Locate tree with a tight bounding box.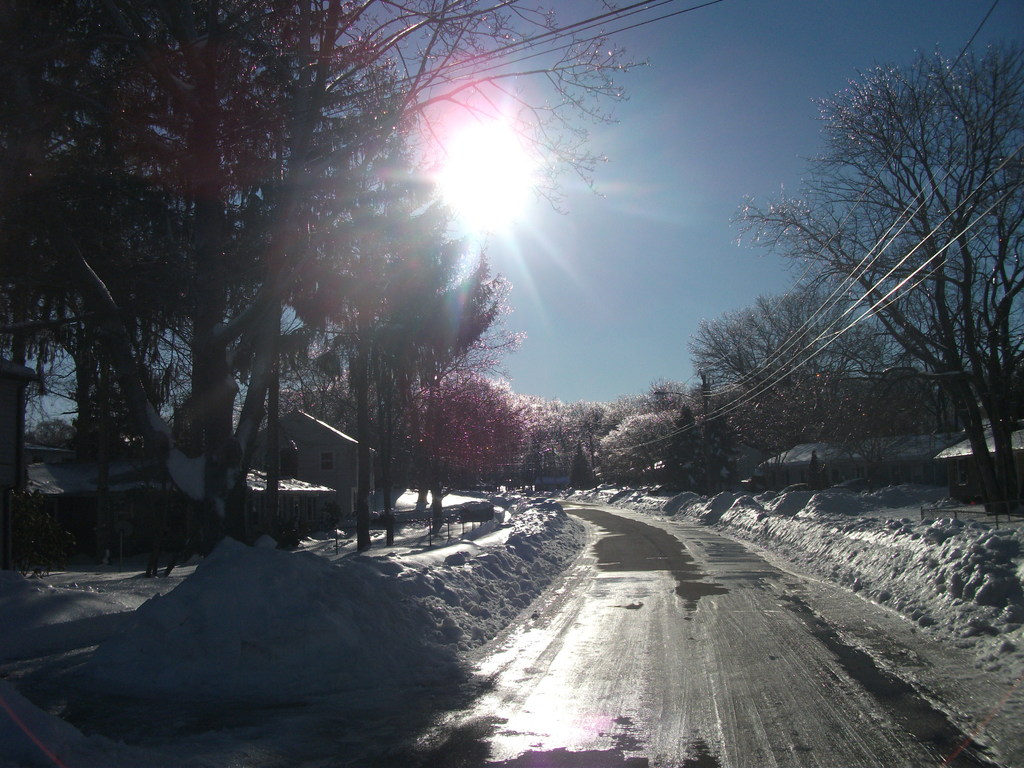
rect(0, 0, 657, 553).
